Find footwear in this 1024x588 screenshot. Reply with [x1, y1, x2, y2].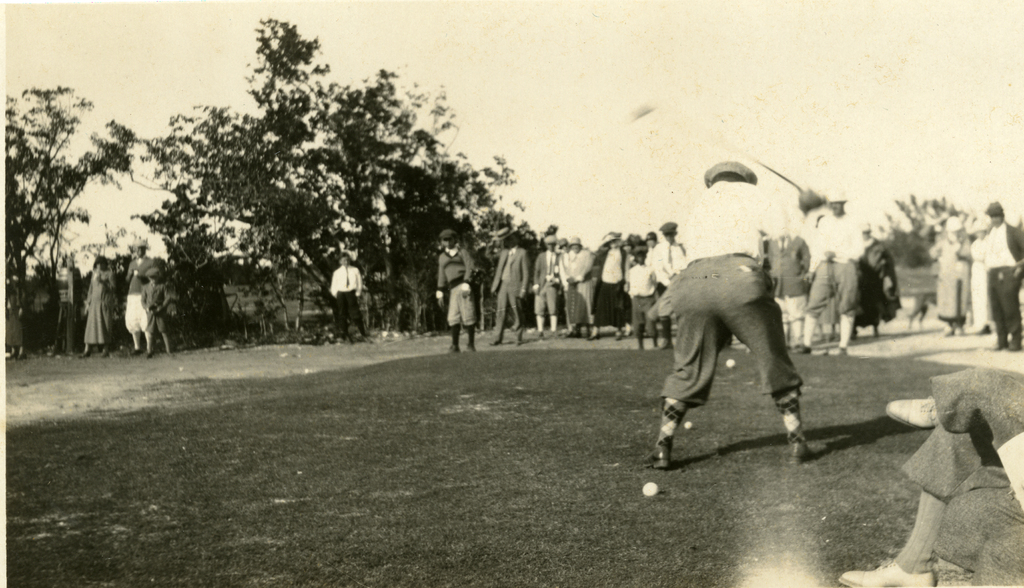
[793, 347, 815, 354].
